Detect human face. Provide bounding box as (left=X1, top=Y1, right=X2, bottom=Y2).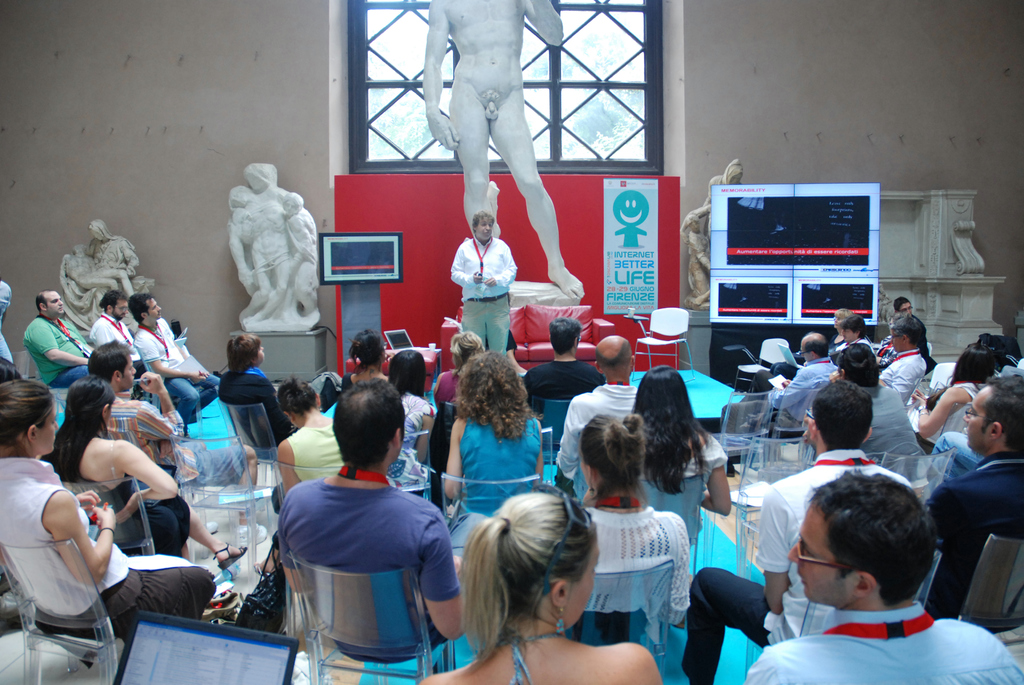
(left=147, top=297, right=161, bottom=321).
